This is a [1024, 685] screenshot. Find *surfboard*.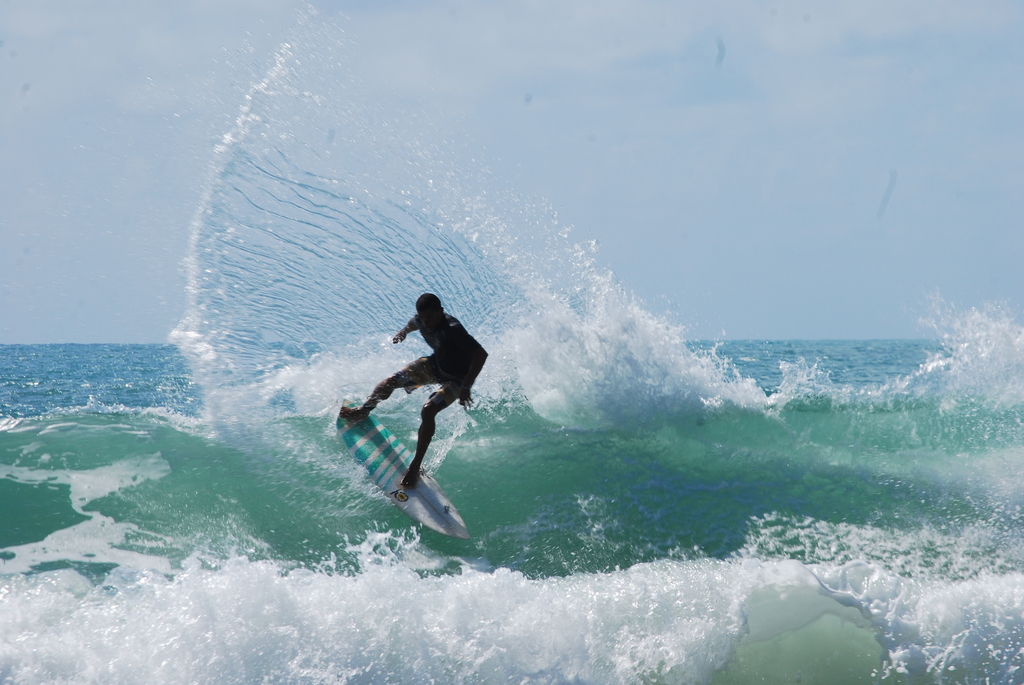
Bounding box: 332, 395, 473, 543.
